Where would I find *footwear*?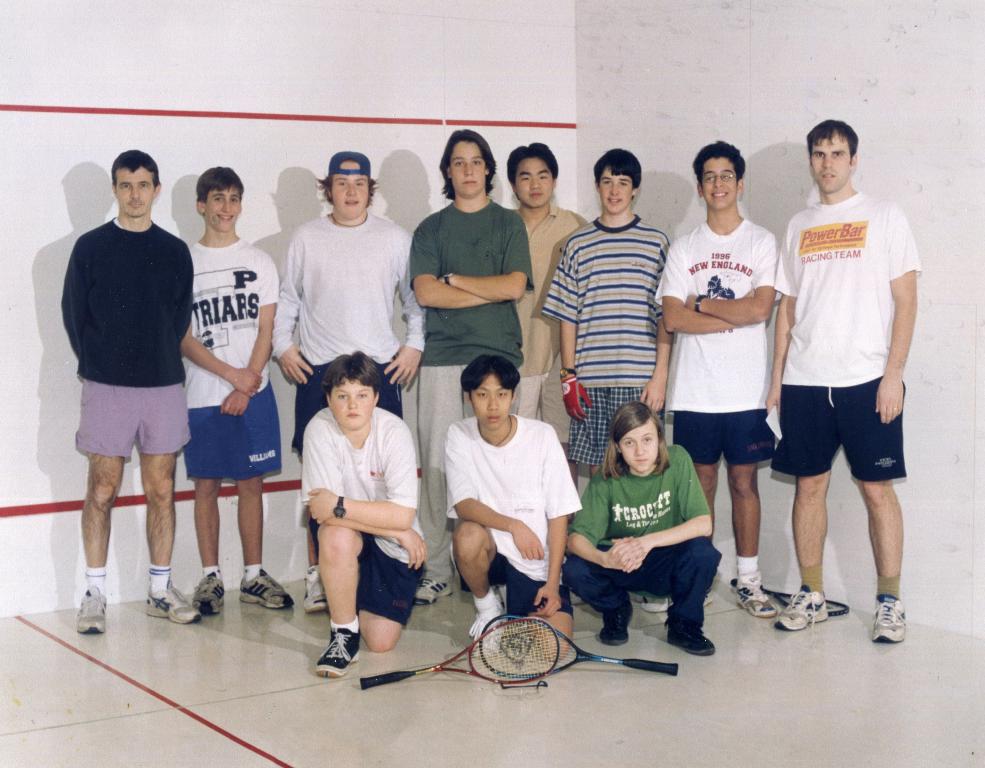
At select_region(240, 568, 293, 609).
